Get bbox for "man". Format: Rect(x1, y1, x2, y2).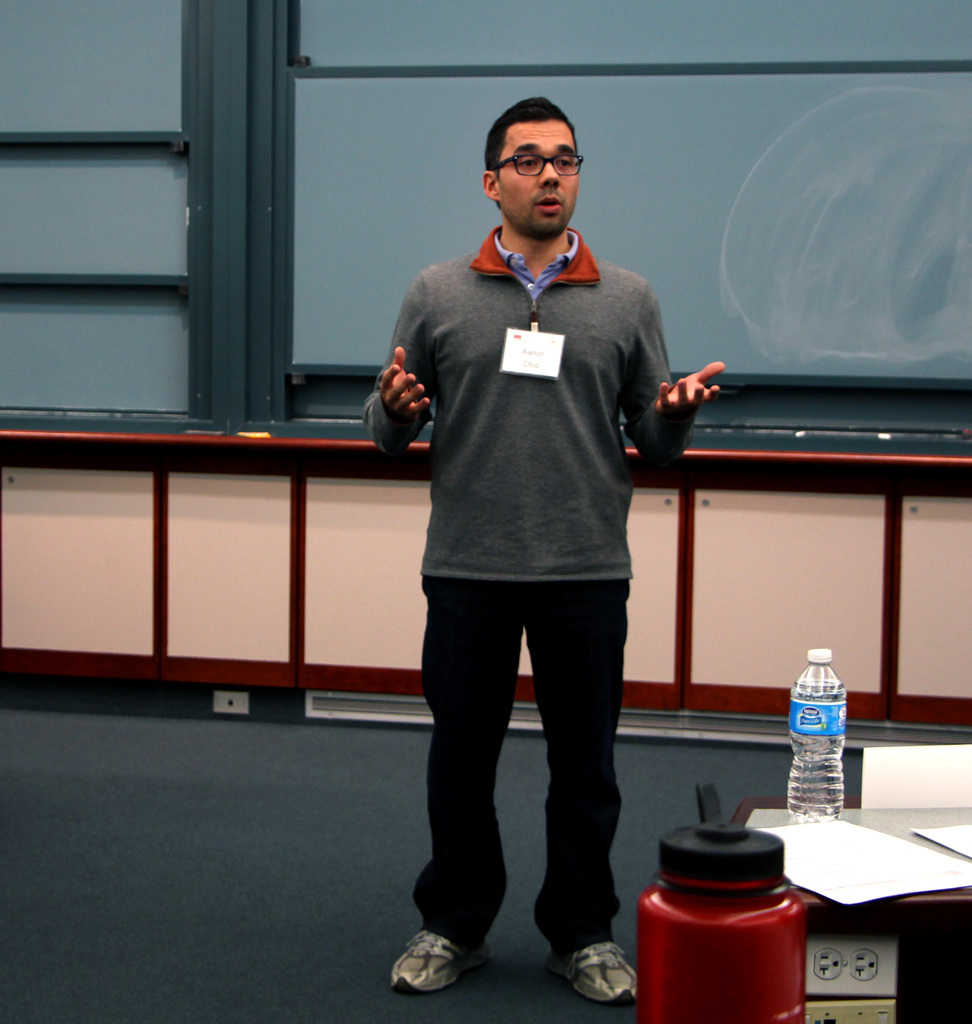
Rect(351, 93, 729, 1011).
